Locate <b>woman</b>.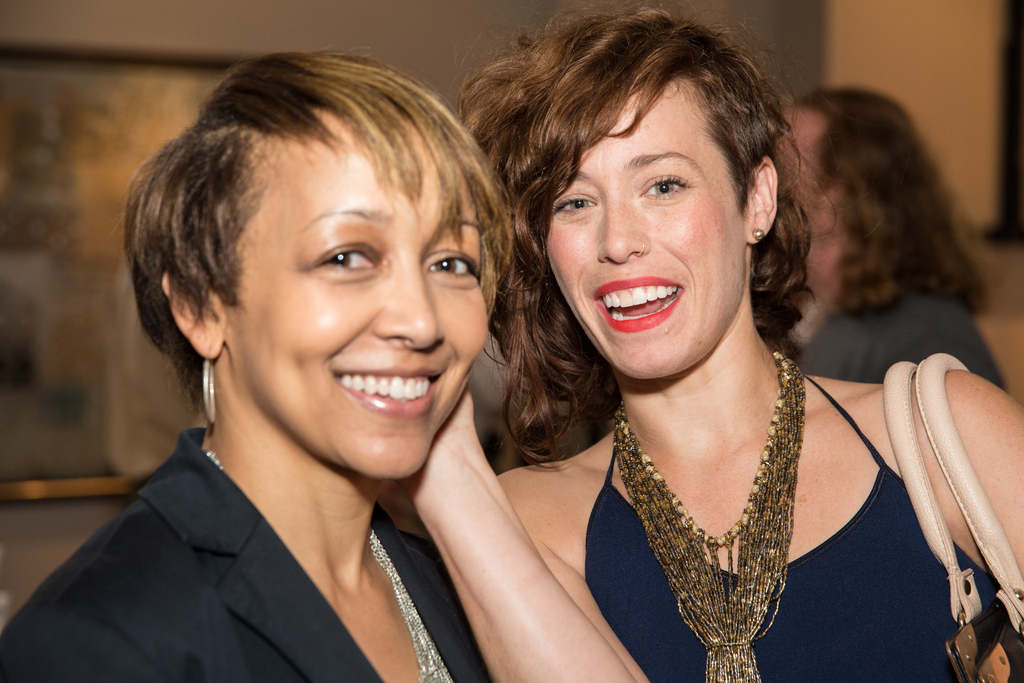
Bounding box: {"x1": 27, "y1": 54, "x2": 567, "y2": 673}.
